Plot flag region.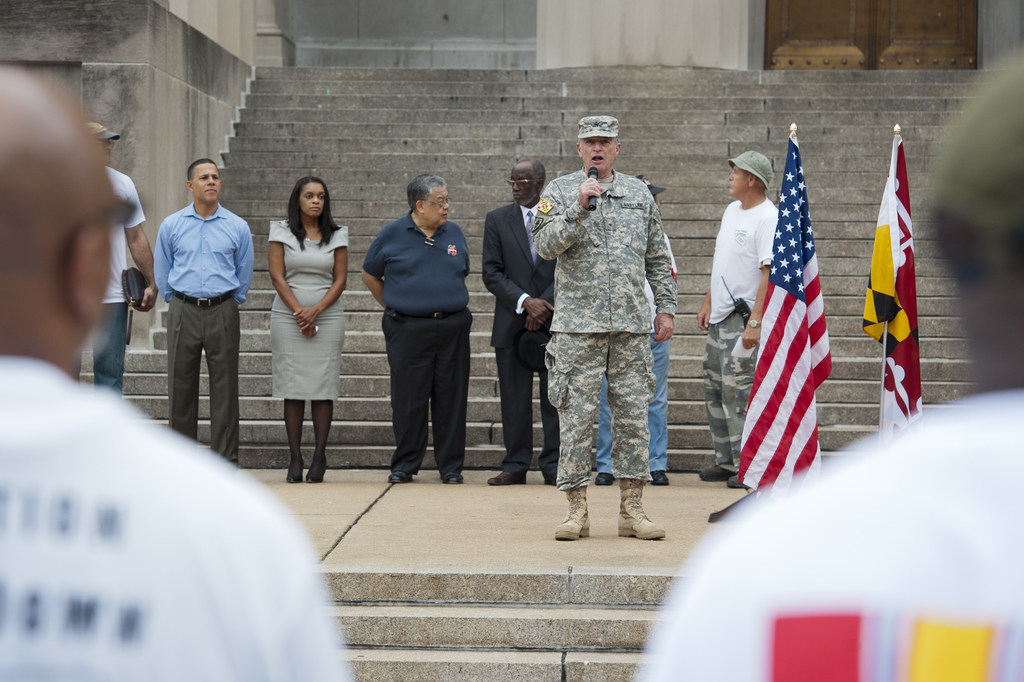
Plotted at [left=733, top=130, right=840, bottom=487].
